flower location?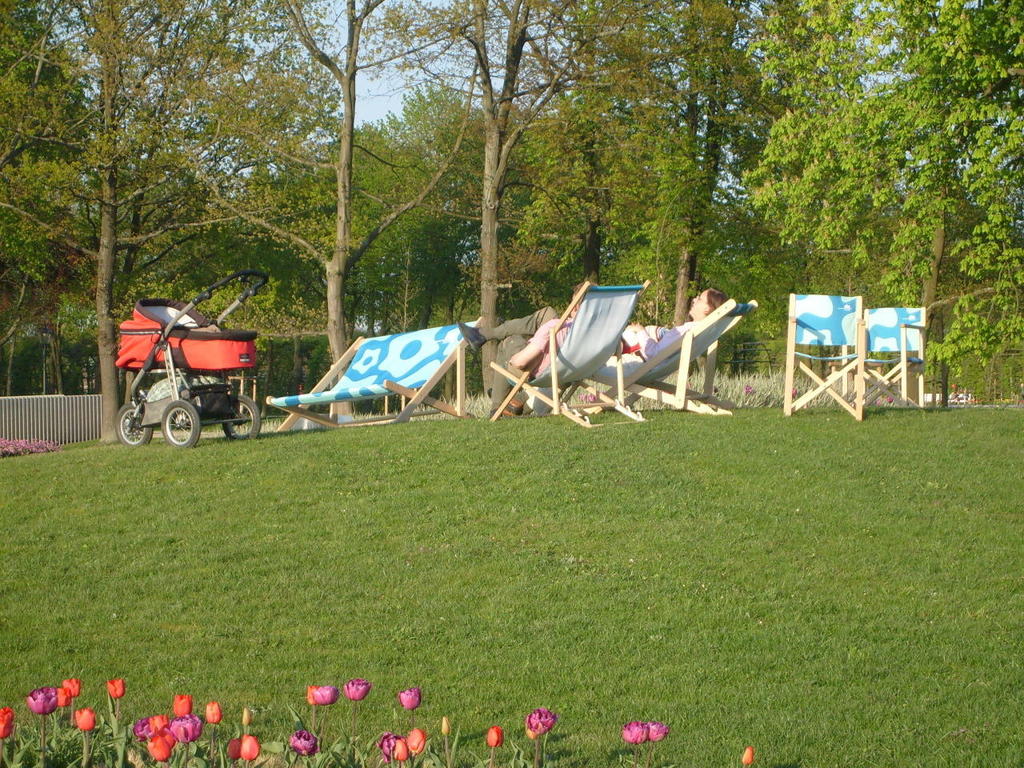
<bbox>287, 728, 318, 756</bbox>
